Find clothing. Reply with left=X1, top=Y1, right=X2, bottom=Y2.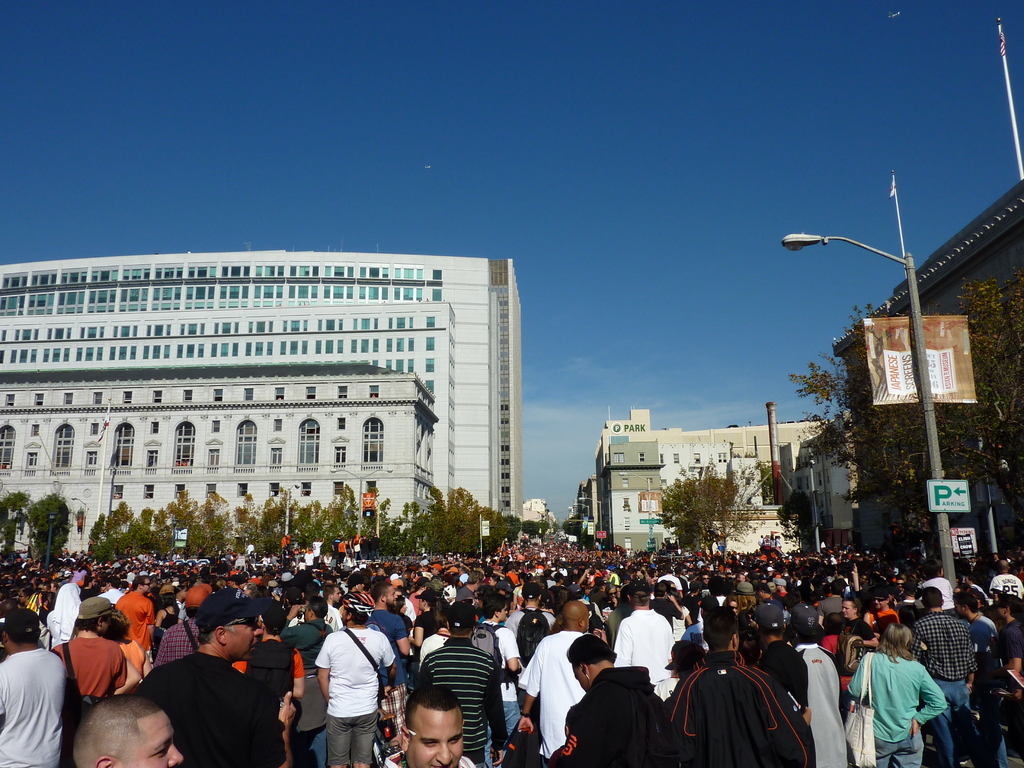
left=660, top=648, right=823, bottom=767.
